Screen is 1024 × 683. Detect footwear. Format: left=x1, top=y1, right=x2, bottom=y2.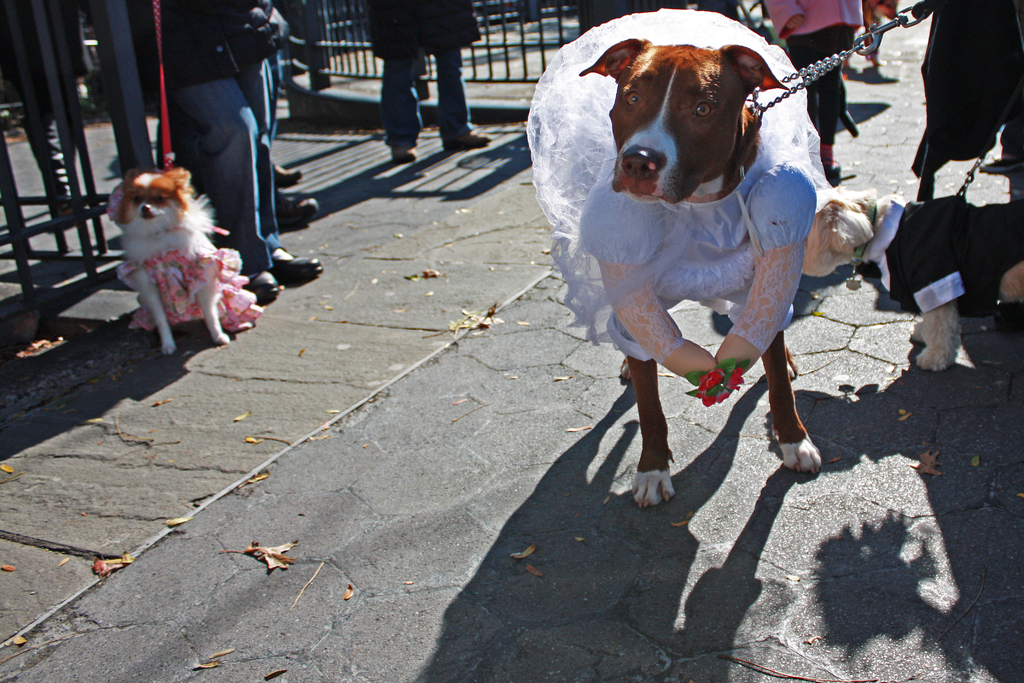
left=383, top=142, right=419, bottom=161.
